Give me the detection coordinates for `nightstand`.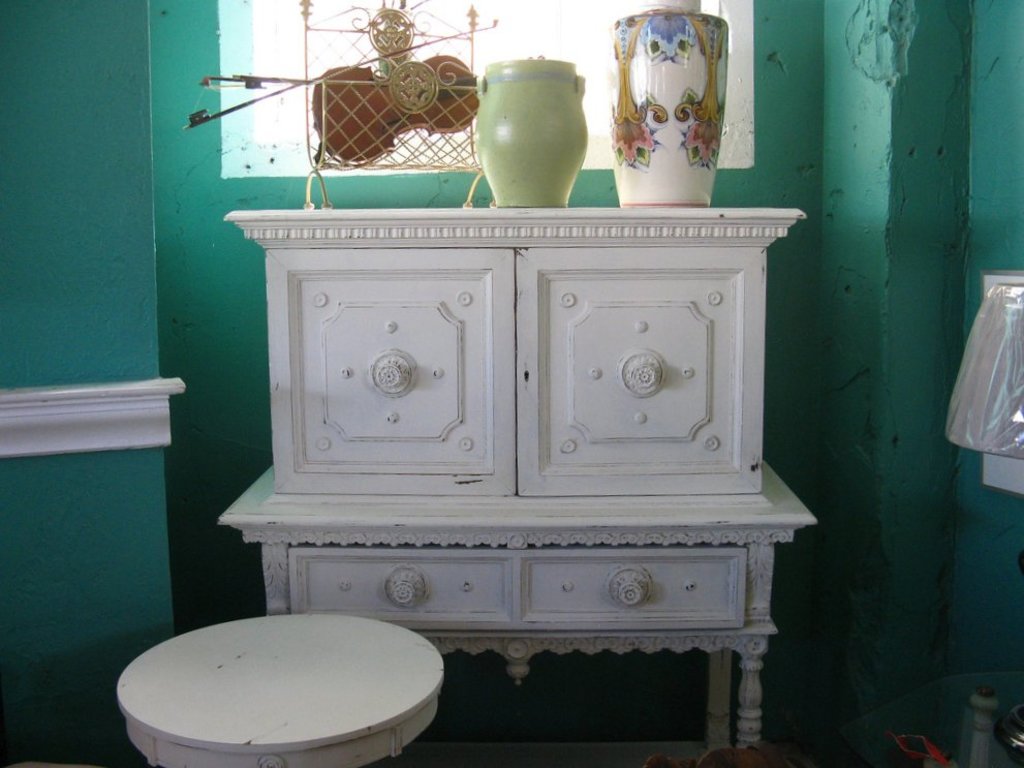
201 172 790 734.
